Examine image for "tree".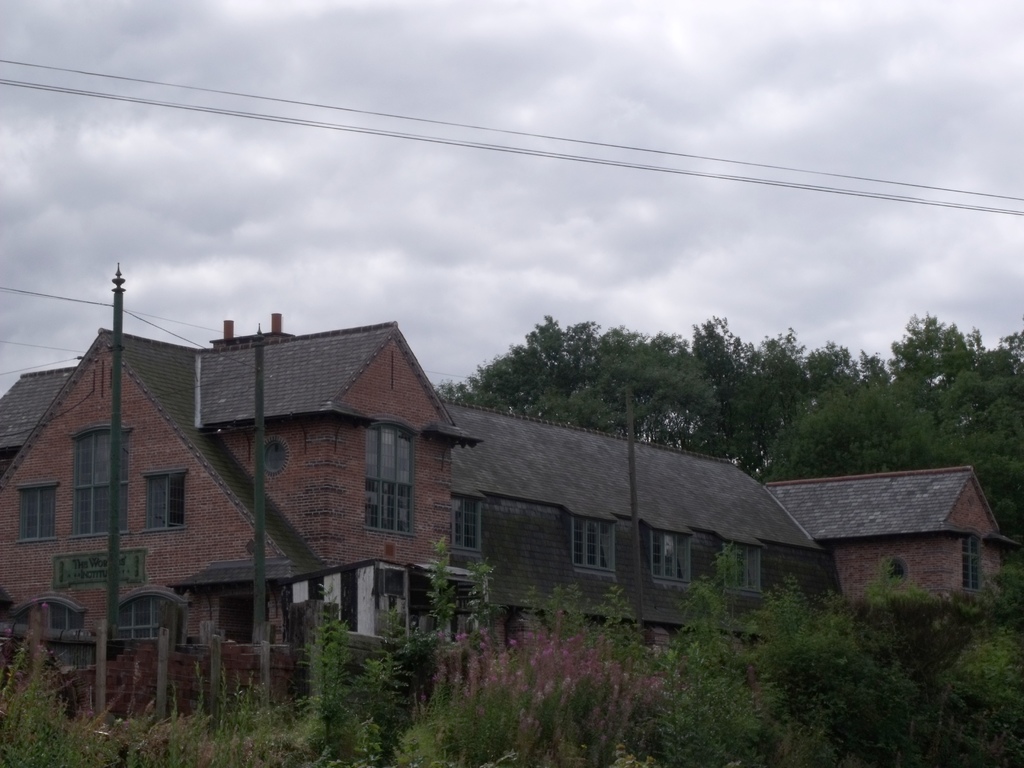
Examination result: [left=678, top=305, right=786, bottom=484].
